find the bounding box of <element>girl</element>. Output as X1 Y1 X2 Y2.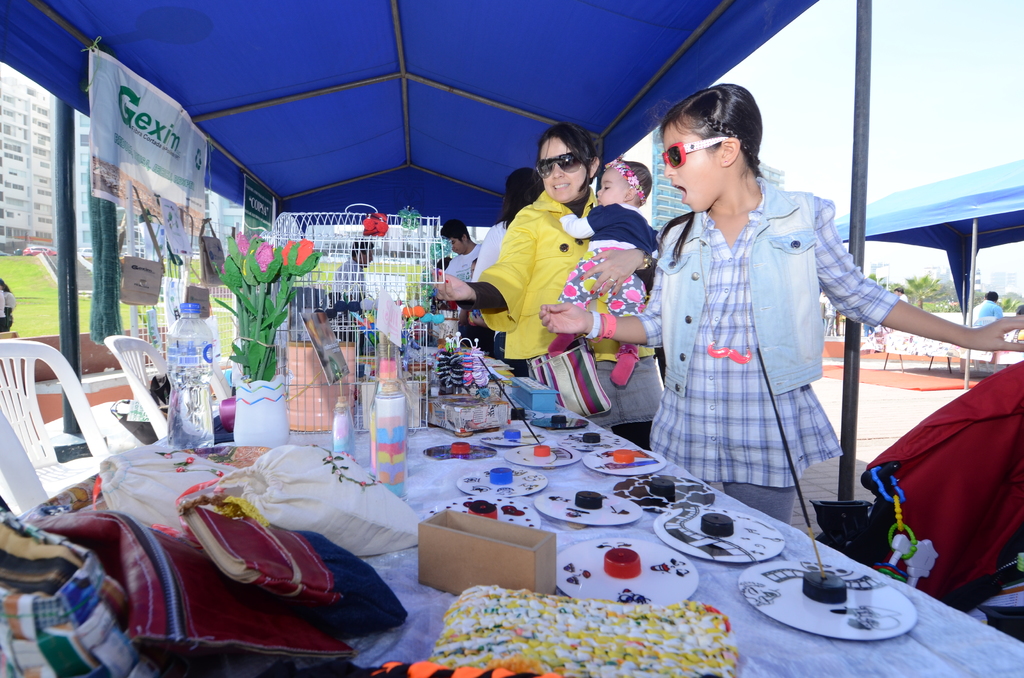
652 81 1023 526.
